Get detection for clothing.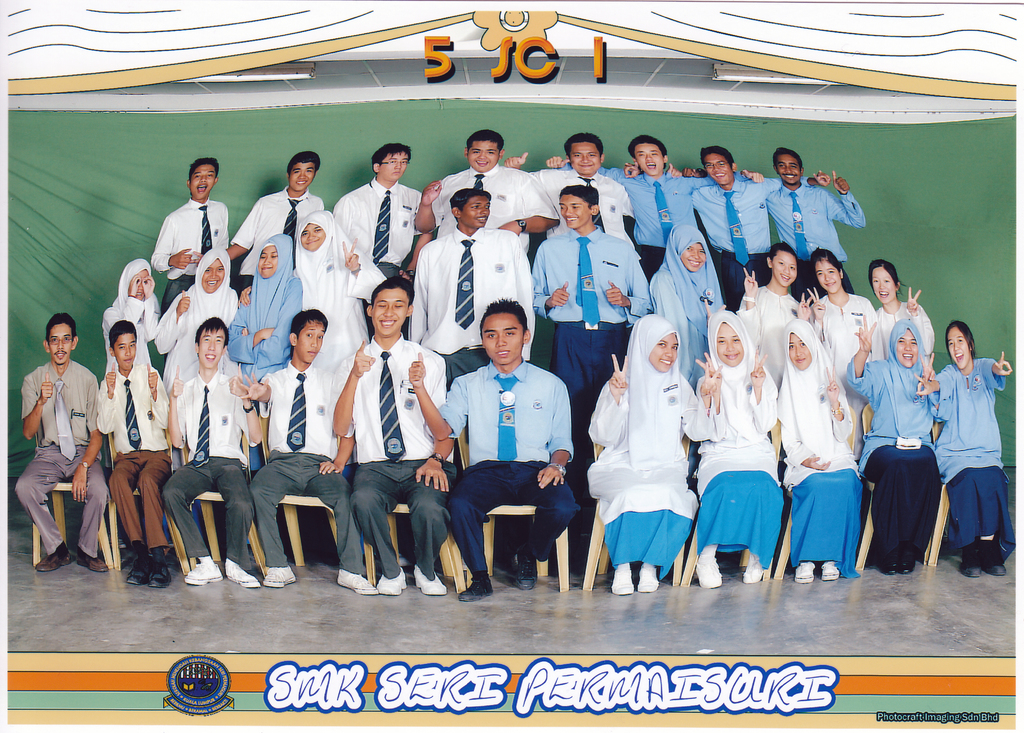
Detection: bbox=[328, 176, 428, 270].
